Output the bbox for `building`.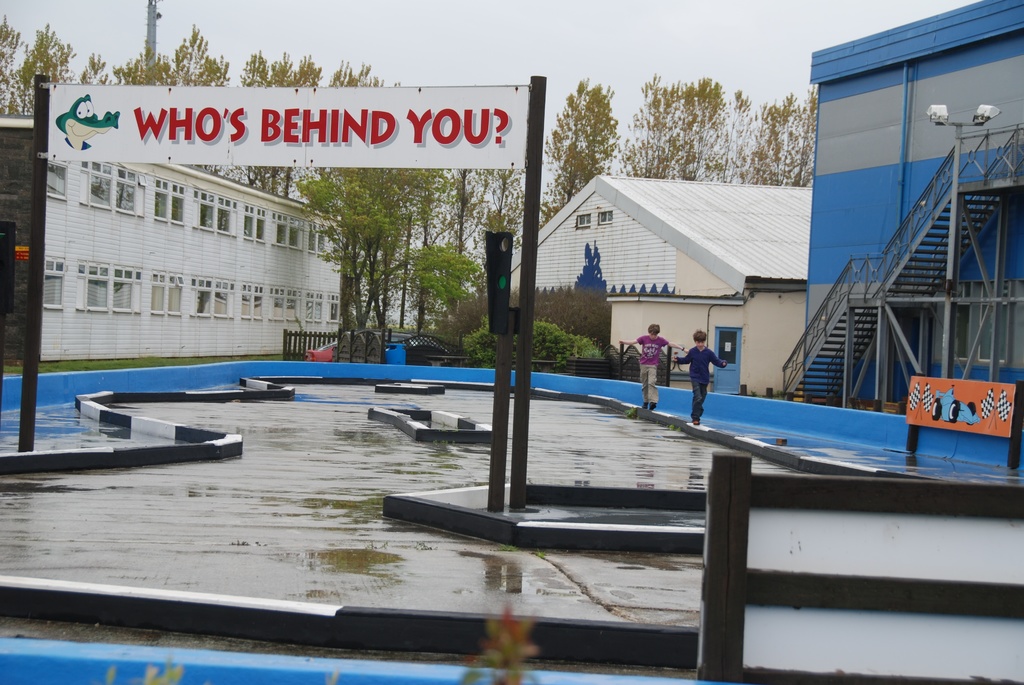
[x1=472, y1=172, x2=816, y2=393].
